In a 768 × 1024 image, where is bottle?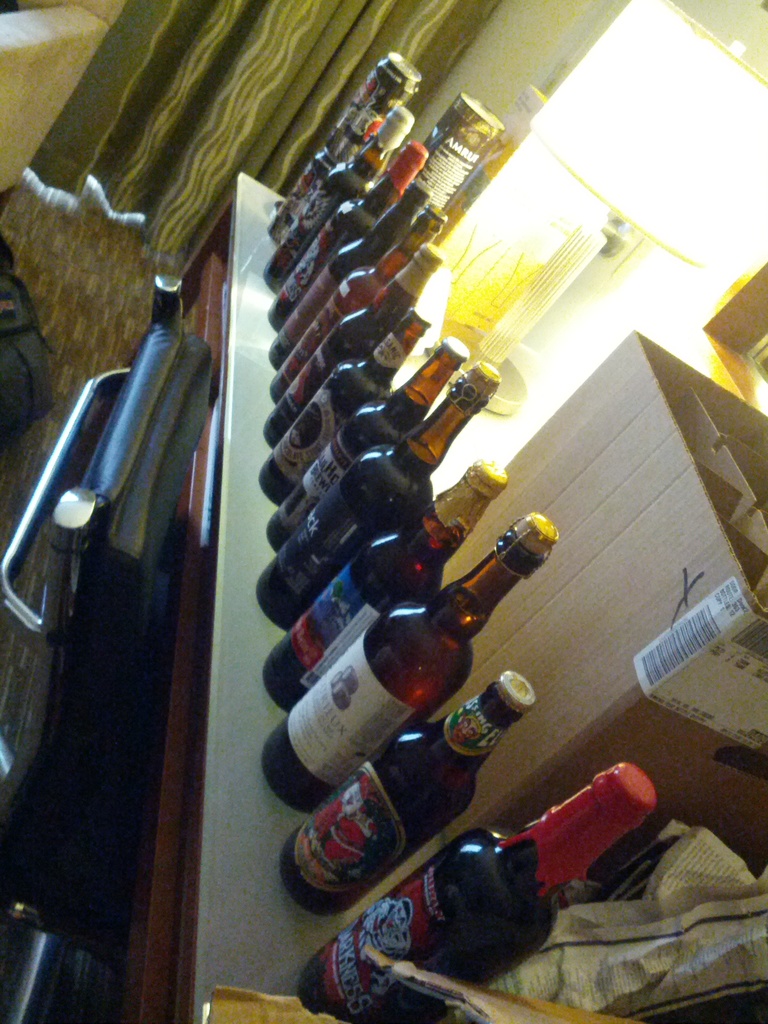
(left=262, top=314, right=446, bottom=498).
